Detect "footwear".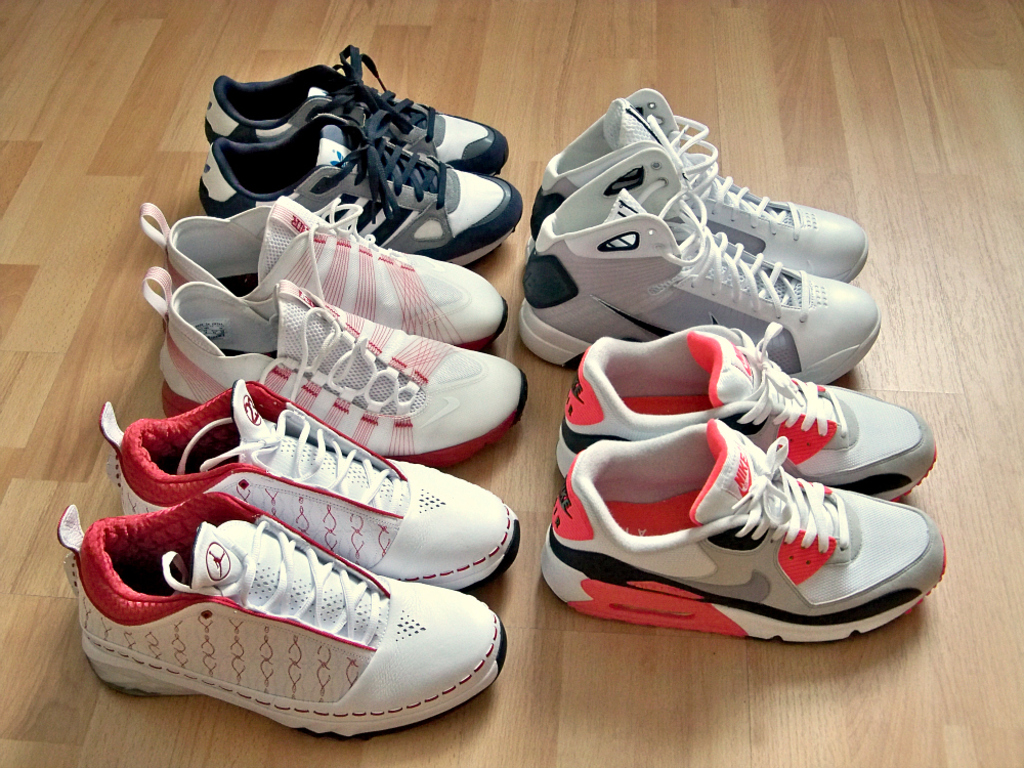
Detected at crop(556, 322, 936, 502).
